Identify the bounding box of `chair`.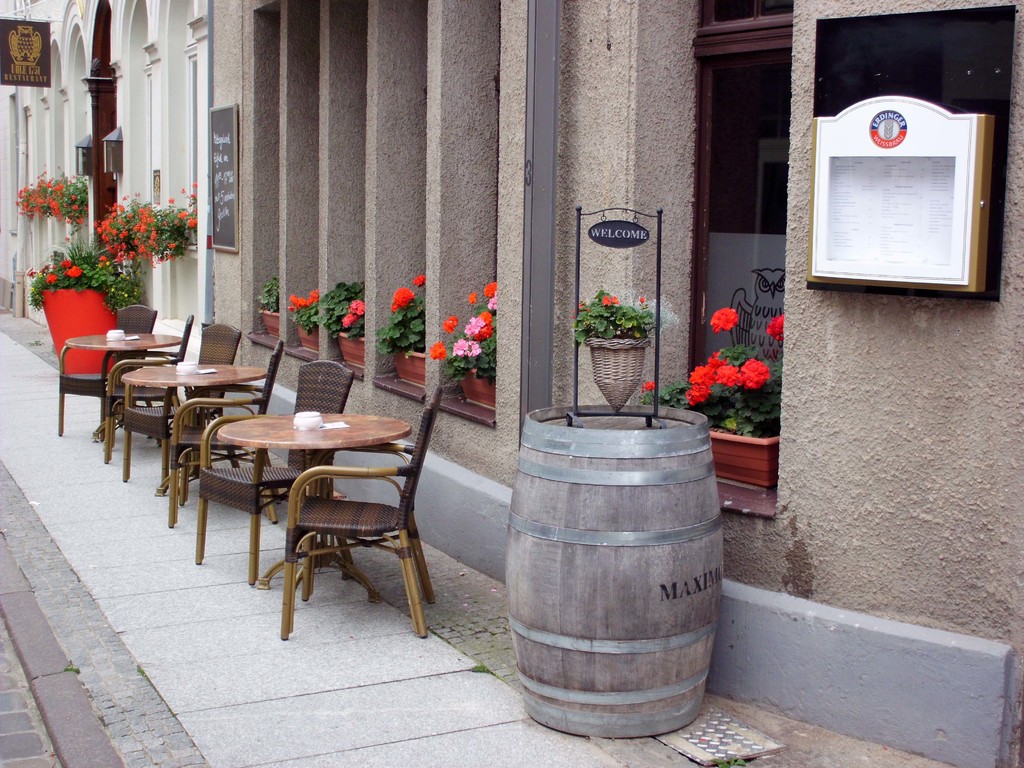
l=102, t=312, r=196, b=463.
